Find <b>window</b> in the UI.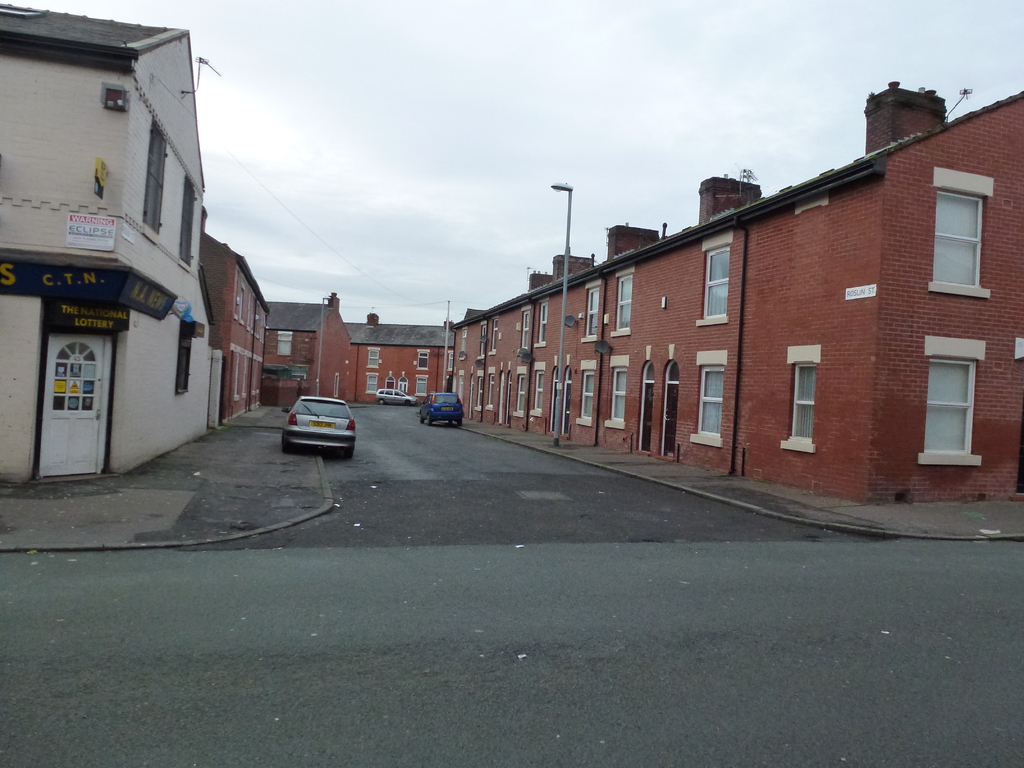
UI element at {"left": 935, "top": 328, "right": 996, "bottom": 463}.
